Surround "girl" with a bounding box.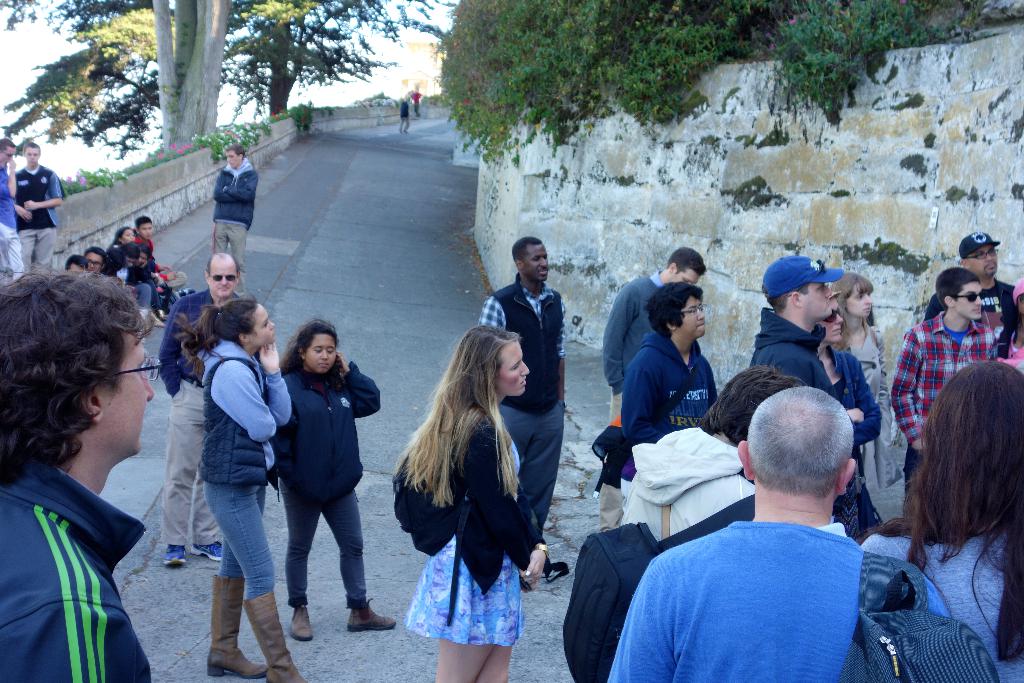
(left=173, top=286, right=303, bottom=682).
